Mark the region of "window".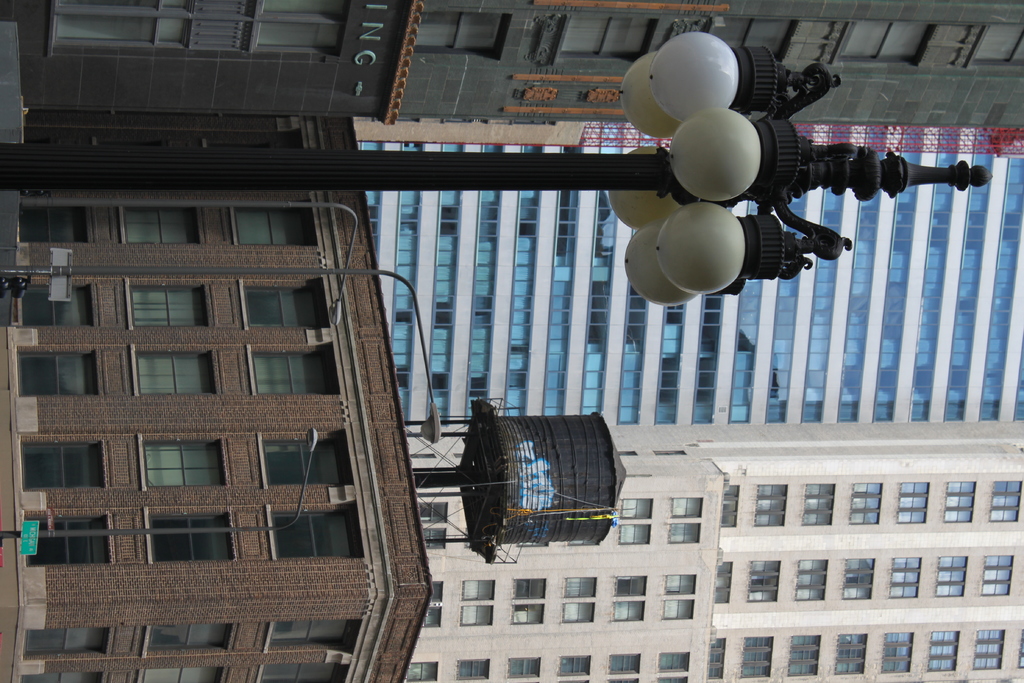
Region: 15, 509, 109, 566.
